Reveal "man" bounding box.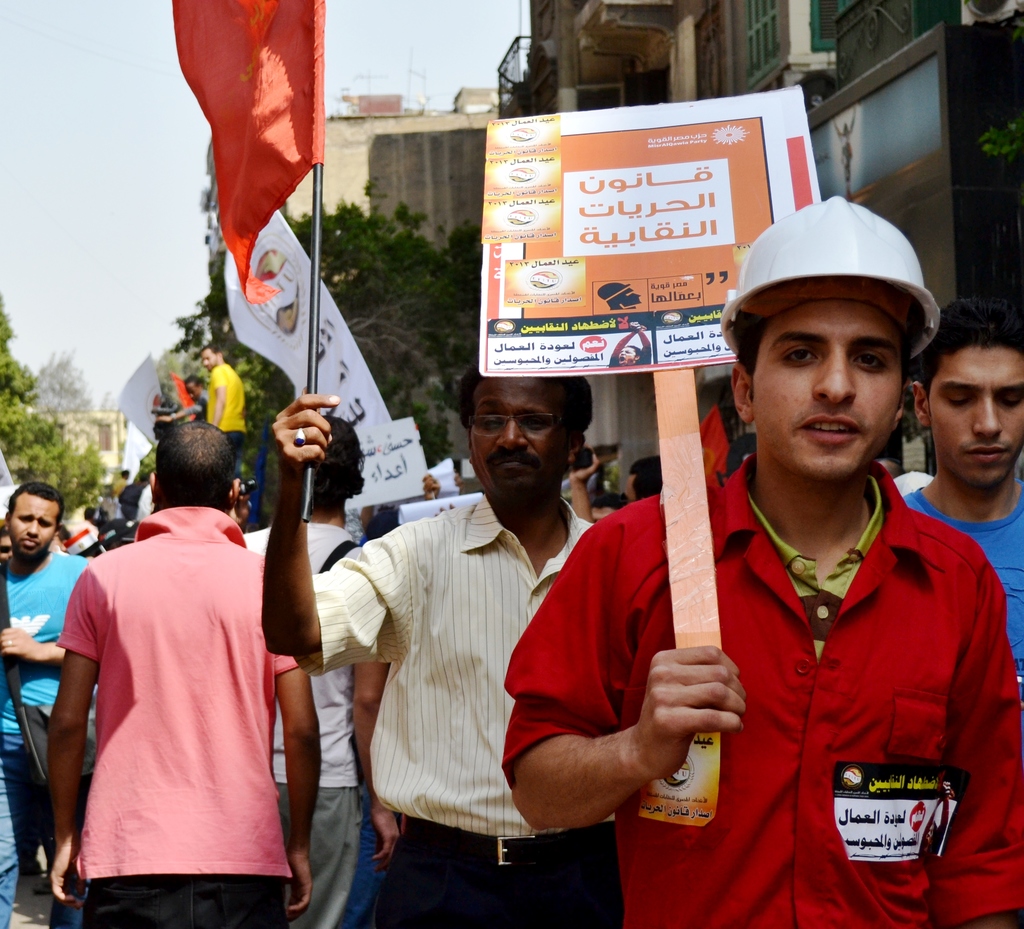
Revealed: bbox=[181, 369, 210, 420].
